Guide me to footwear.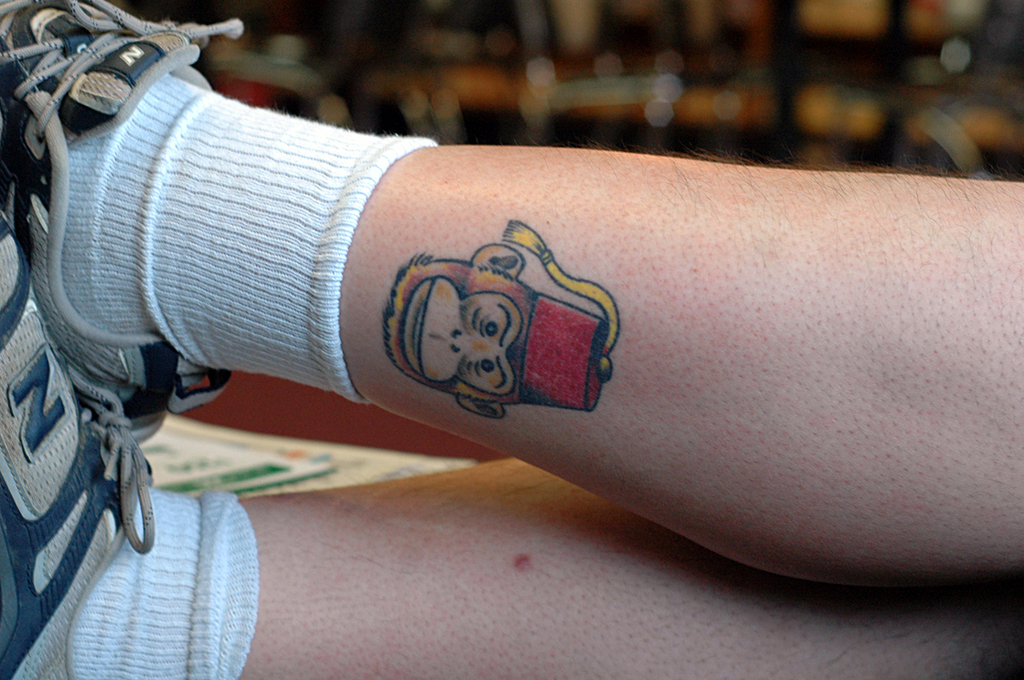
Guidance: region(0, 213, 155, 679).
